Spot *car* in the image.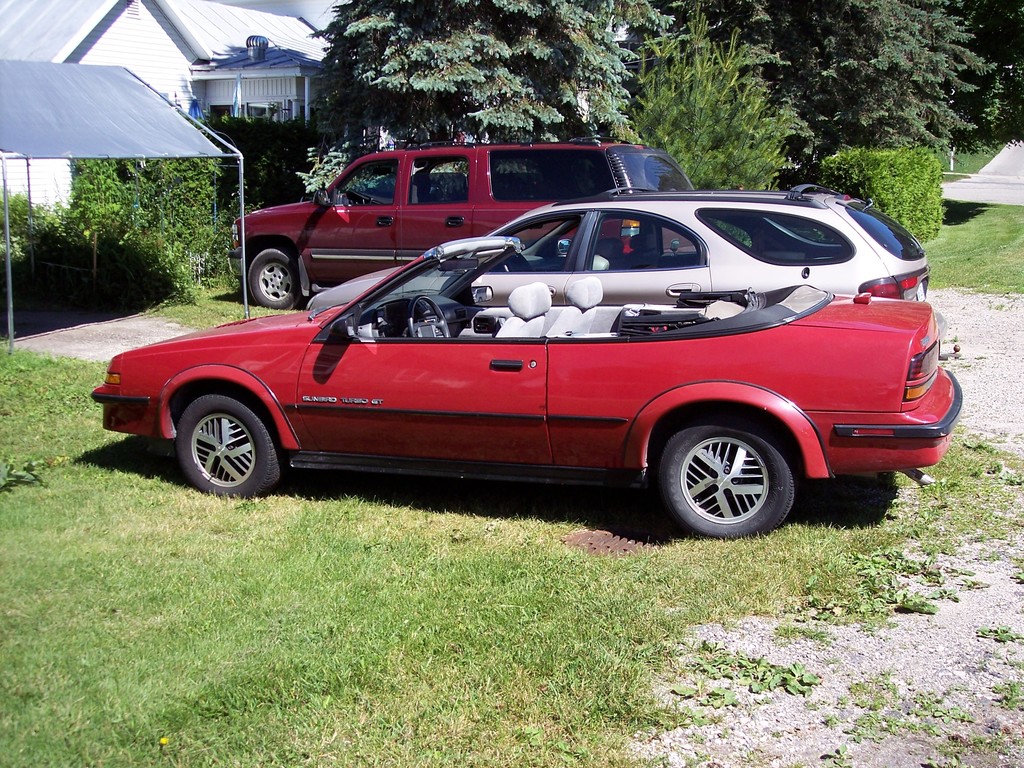
*car* found at 308 186 929 312.
